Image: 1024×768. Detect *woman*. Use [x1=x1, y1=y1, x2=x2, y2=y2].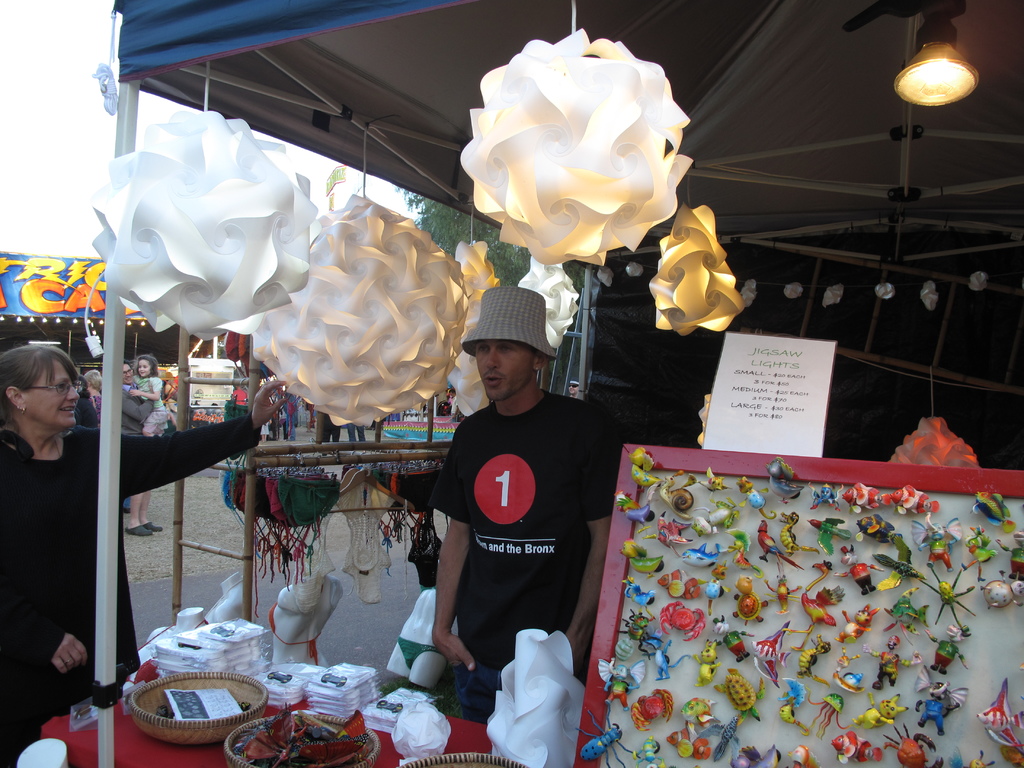
[x1=86, y1=369, x2=106, y2=430].
